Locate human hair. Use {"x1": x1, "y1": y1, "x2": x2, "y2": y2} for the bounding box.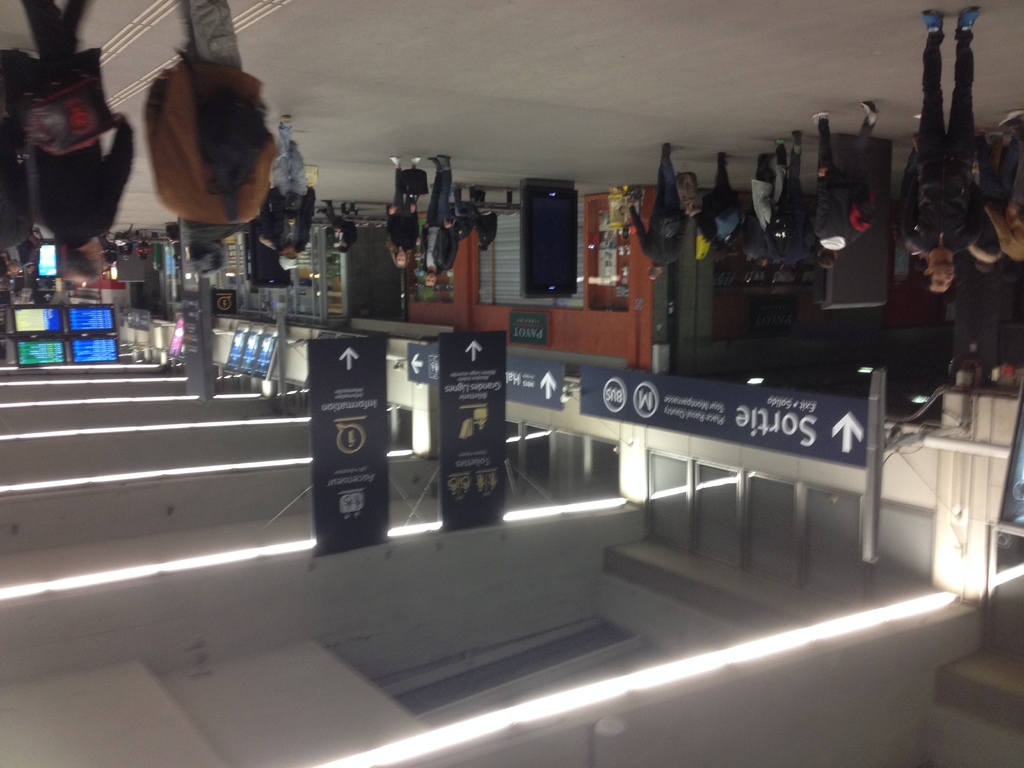
{"x1": 925, "y1": 268, "x2": 941, "y2": 295}.
